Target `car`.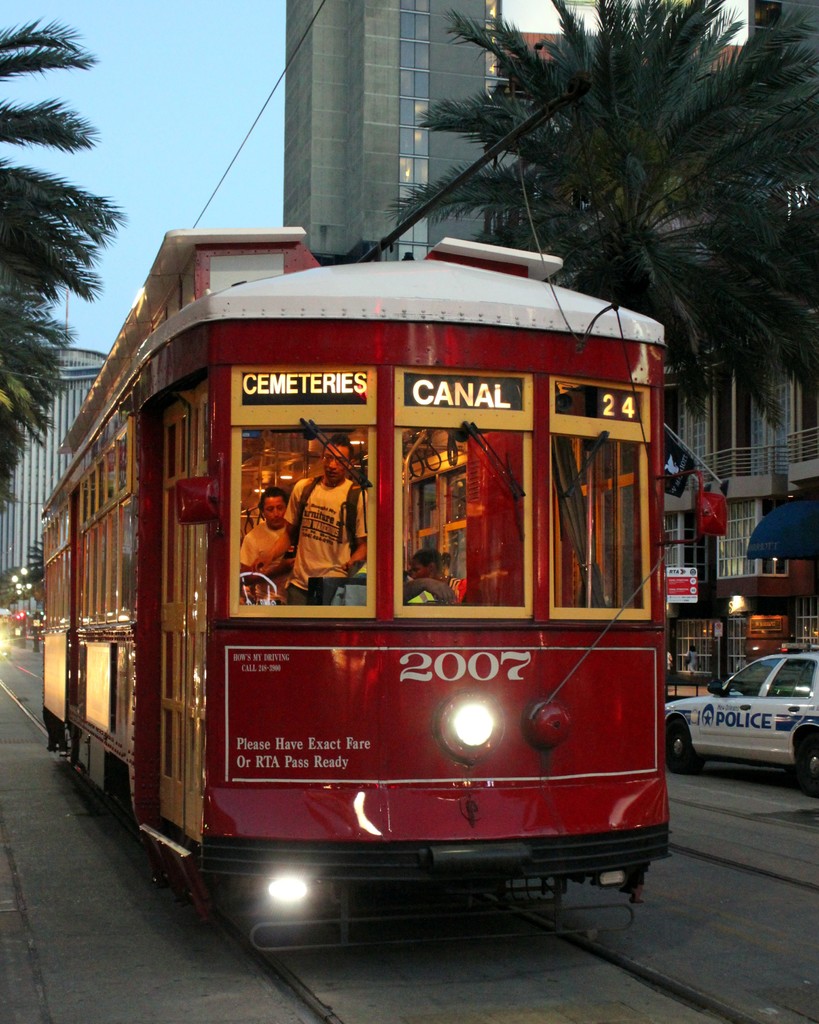
Target region: (660,648,818,801).
